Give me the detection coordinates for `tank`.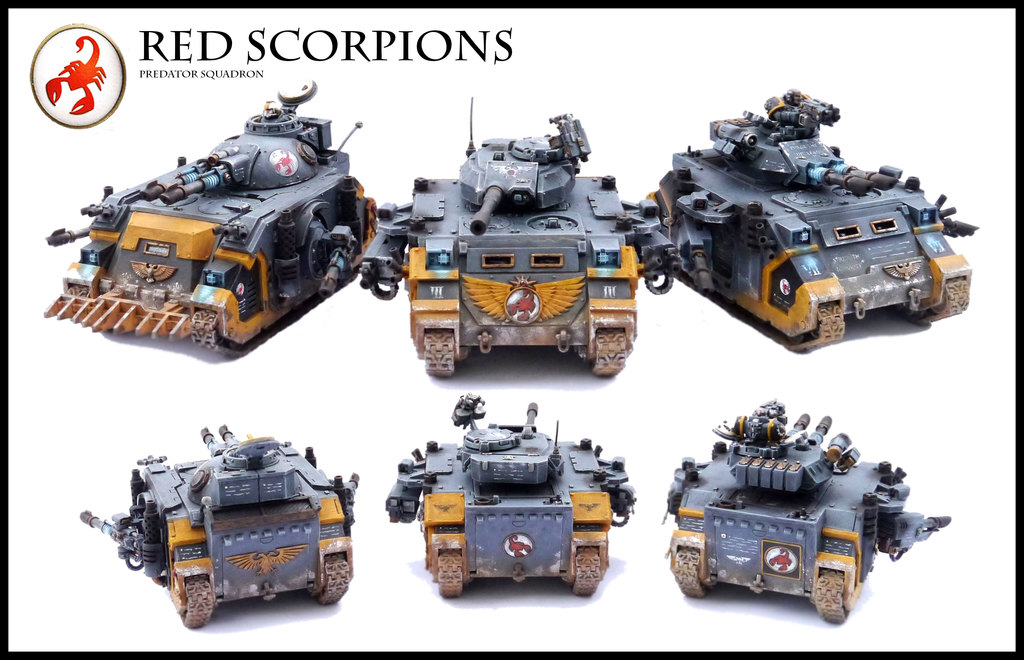
[45, 82, 376, 359].
